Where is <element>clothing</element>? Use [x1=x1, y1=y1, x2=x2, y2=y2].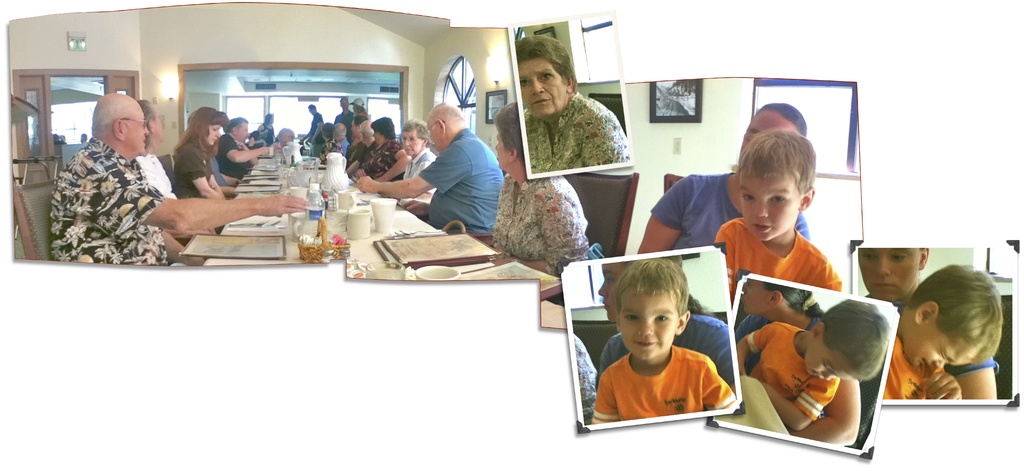
[x1=642, y1=176, x2=814, y2=254].
